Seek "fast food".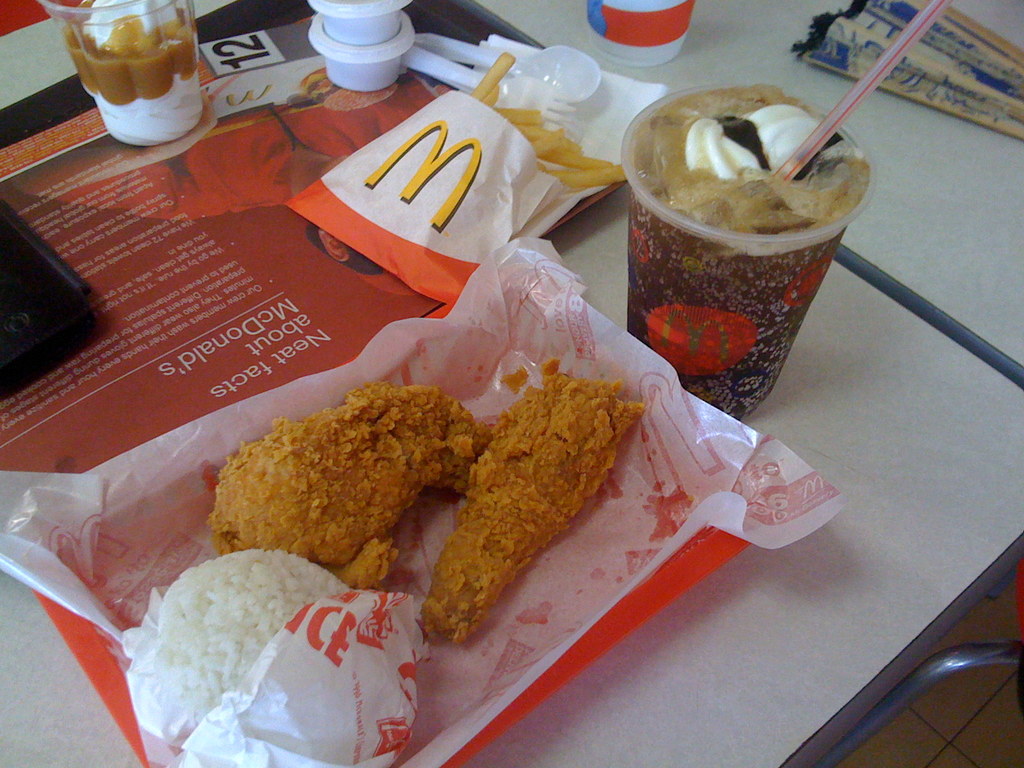
457:55:623:191.
